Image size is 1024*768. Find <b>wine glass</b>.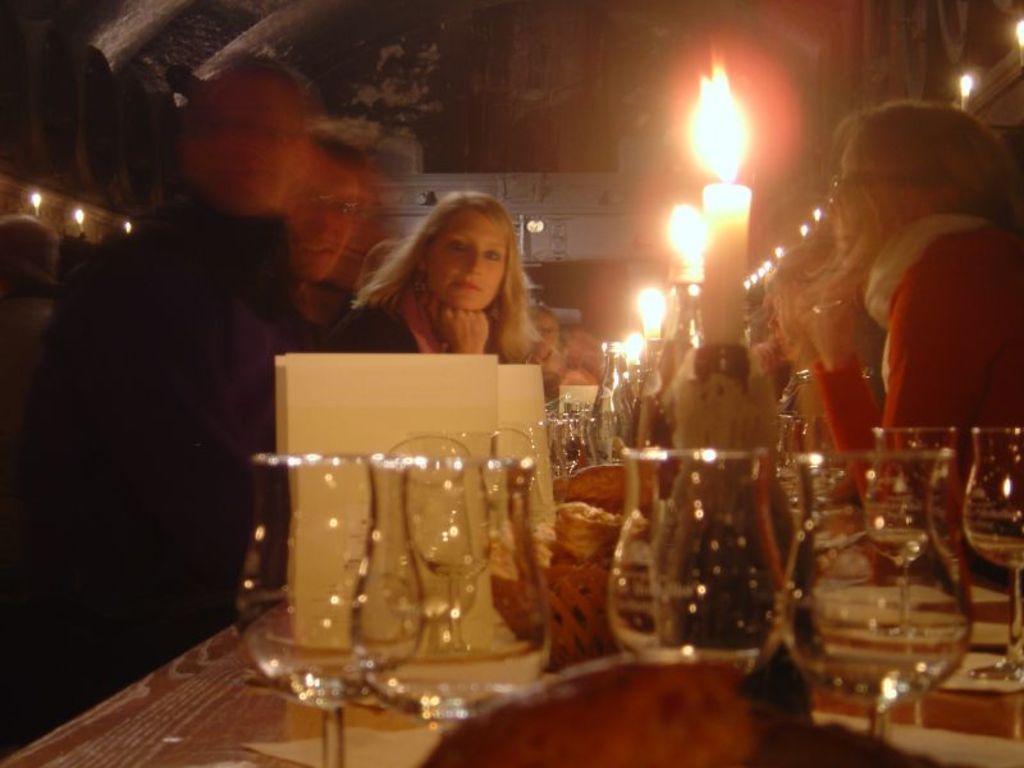
box=[236, 452, 424, 767].
